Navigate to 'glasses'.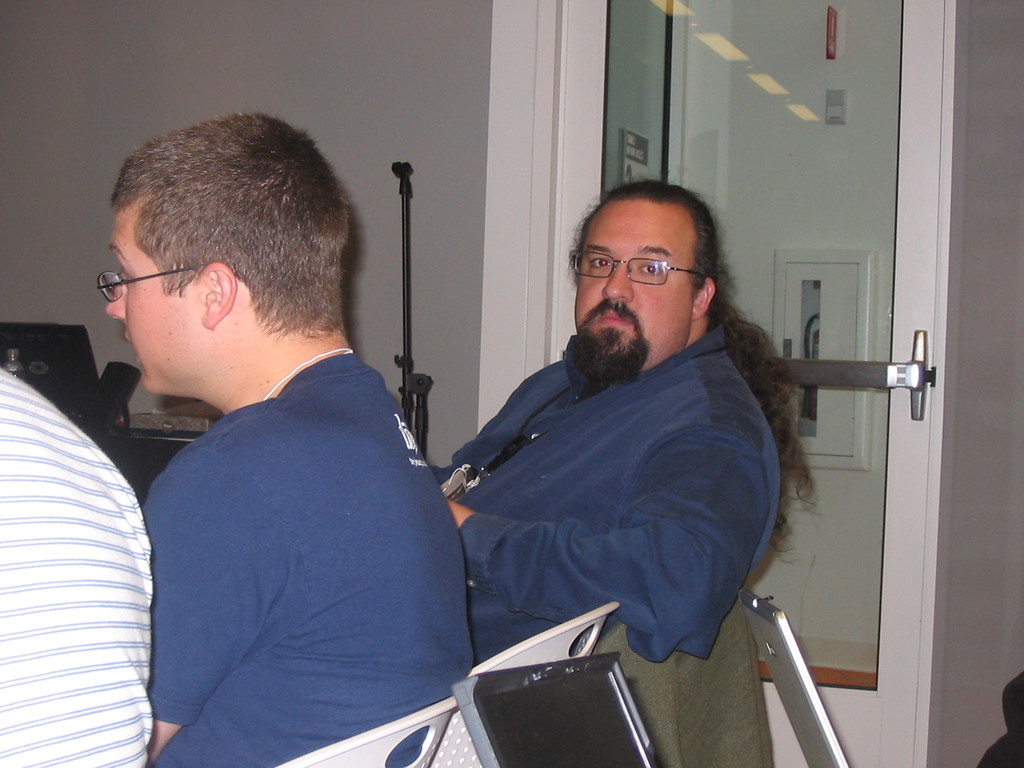
Navigation target: <box>558,242,718,293</box>.
